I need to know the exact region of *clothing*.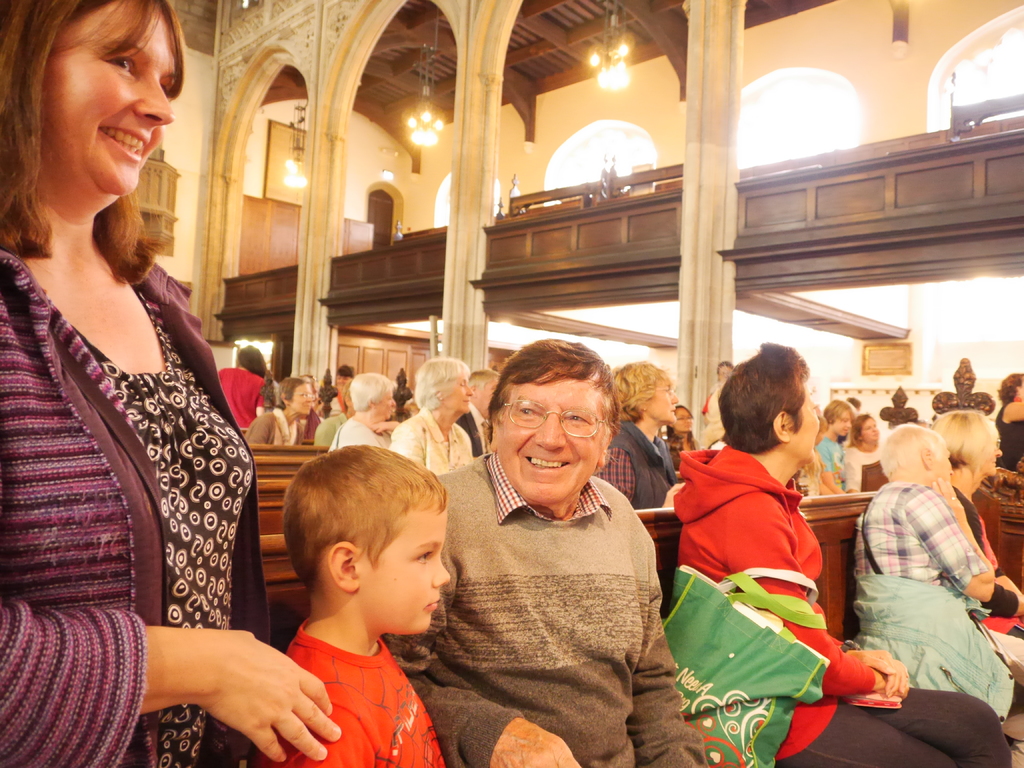
Region: x1=211 y1=361 x2=278 y2=434.
